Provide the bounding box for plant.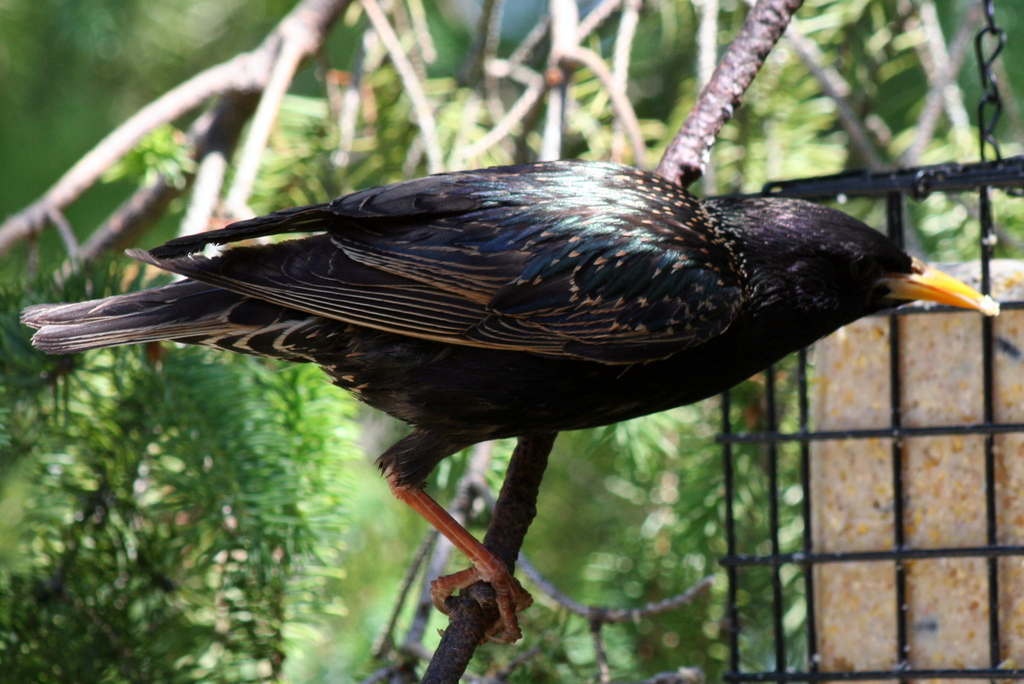
<box>0,348,797,683</box>.
